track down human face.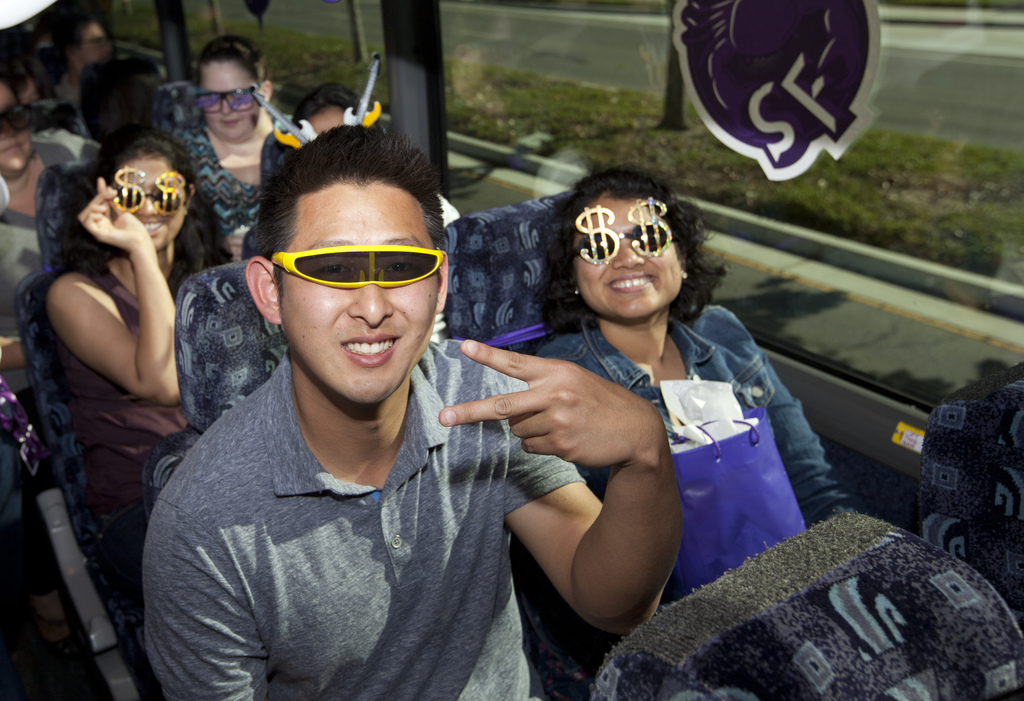
Tracked to [left=307, top=108, right=349, bottom=135].
